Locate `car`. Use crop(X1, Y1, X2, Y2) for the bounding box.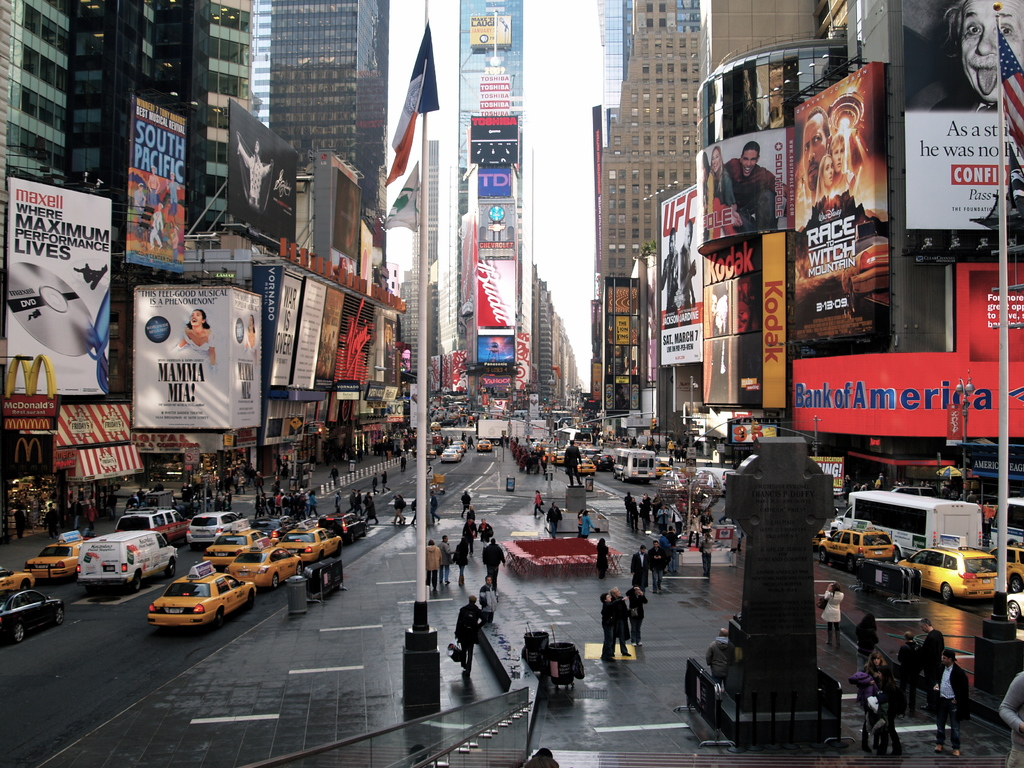
crop(895, 549, 1006, 603).
